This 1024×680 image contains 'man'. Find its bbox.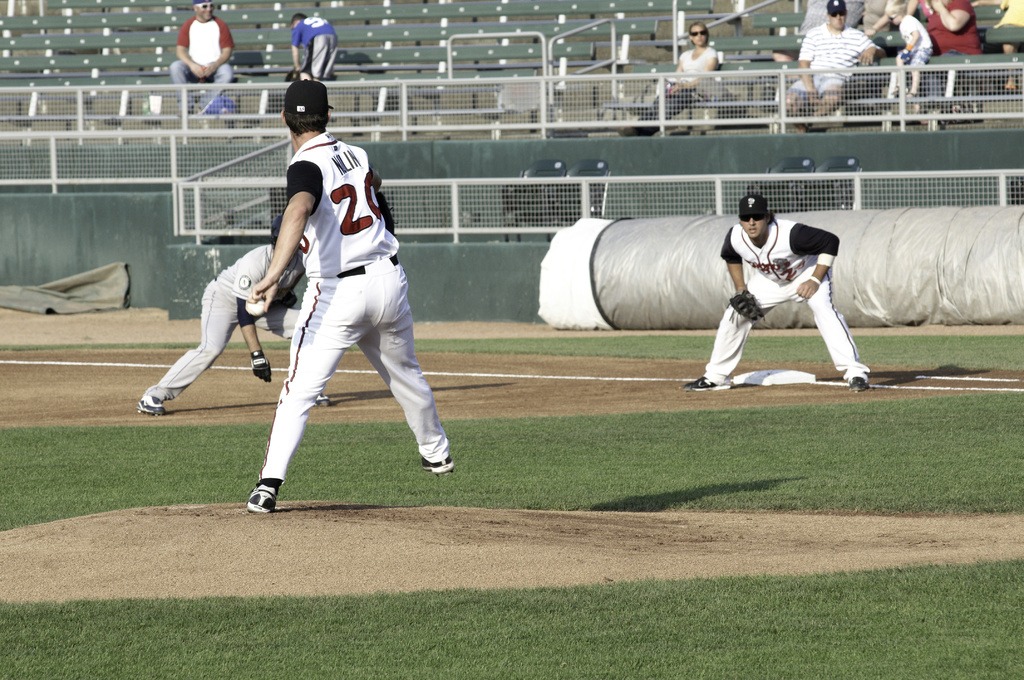
l=169, t=0, r=236, b=116.
